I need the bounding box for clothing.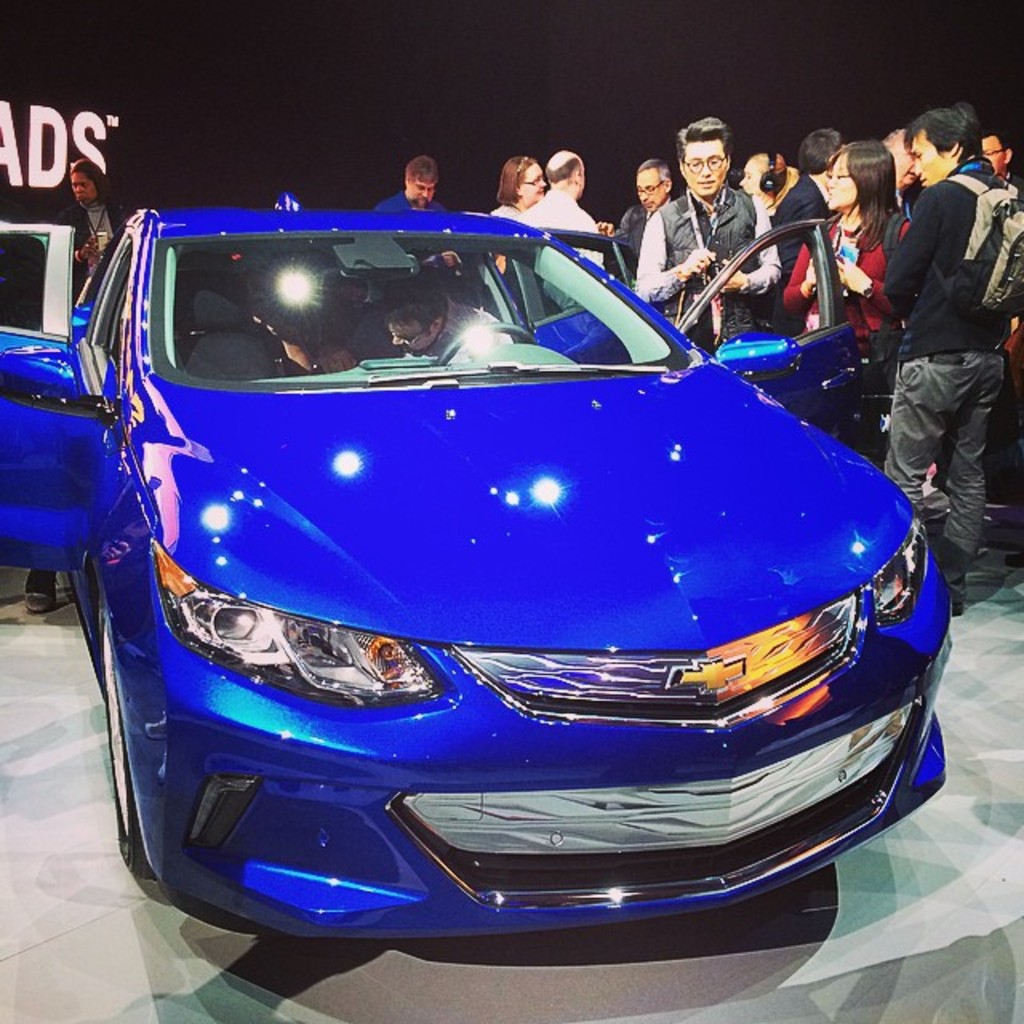
Here it is: 770,171,851,262.
